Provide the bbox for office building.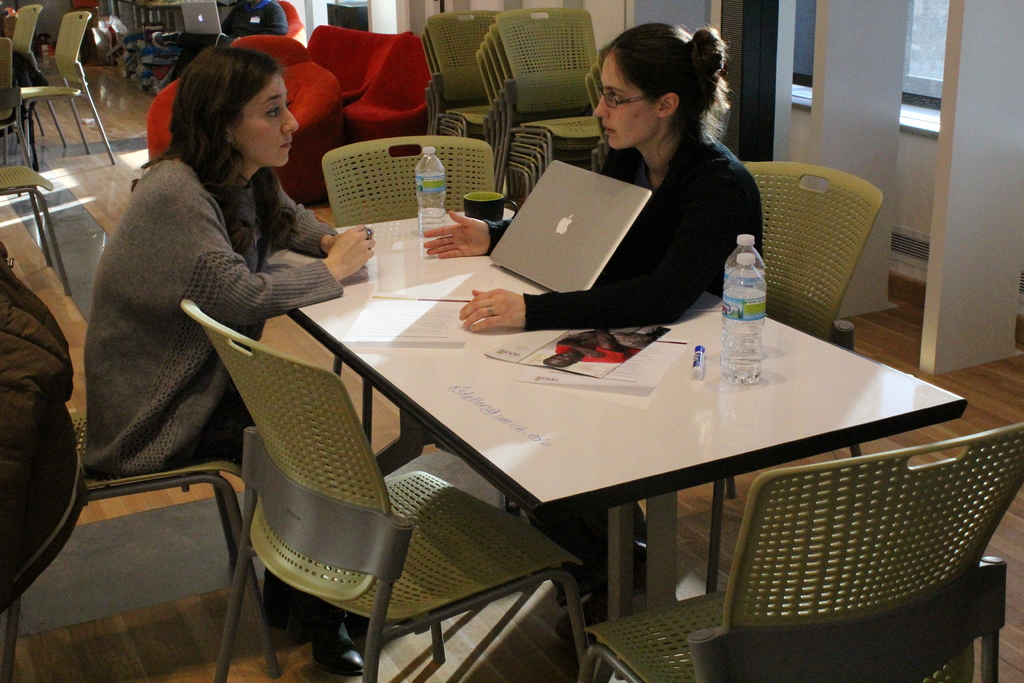
<bbox>0, 0, 1023, 682</bbox>.
